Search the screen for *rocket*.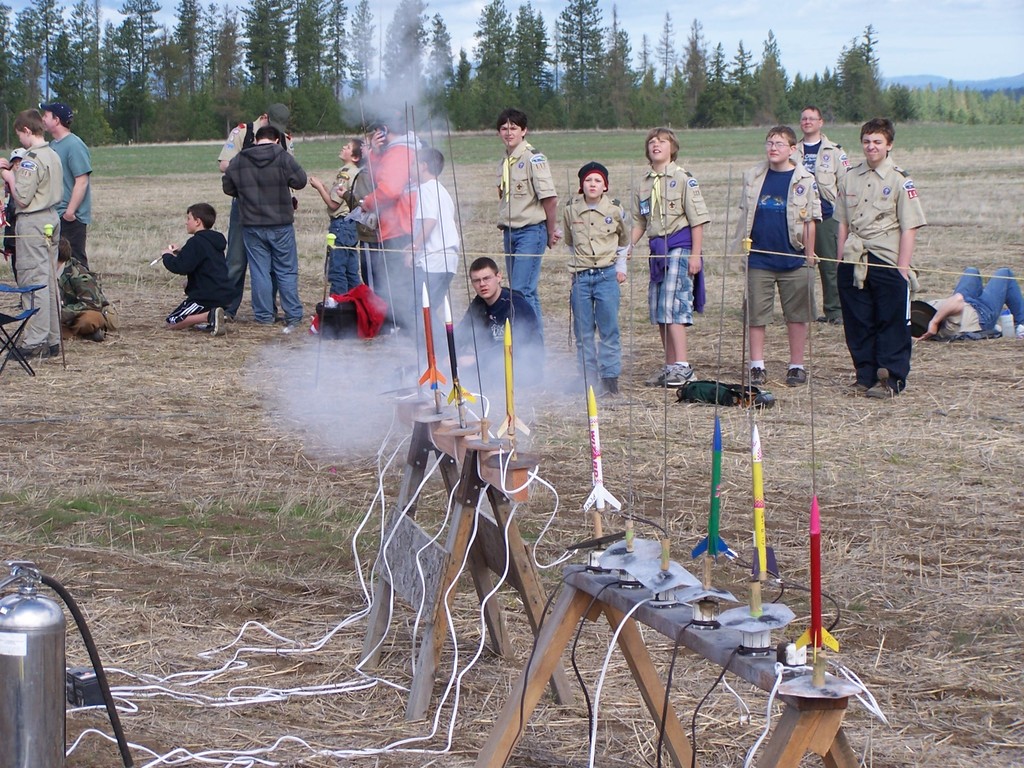
Found at {"x1": 748, "y1": 435, "x2": 777, "y2": 579}.
